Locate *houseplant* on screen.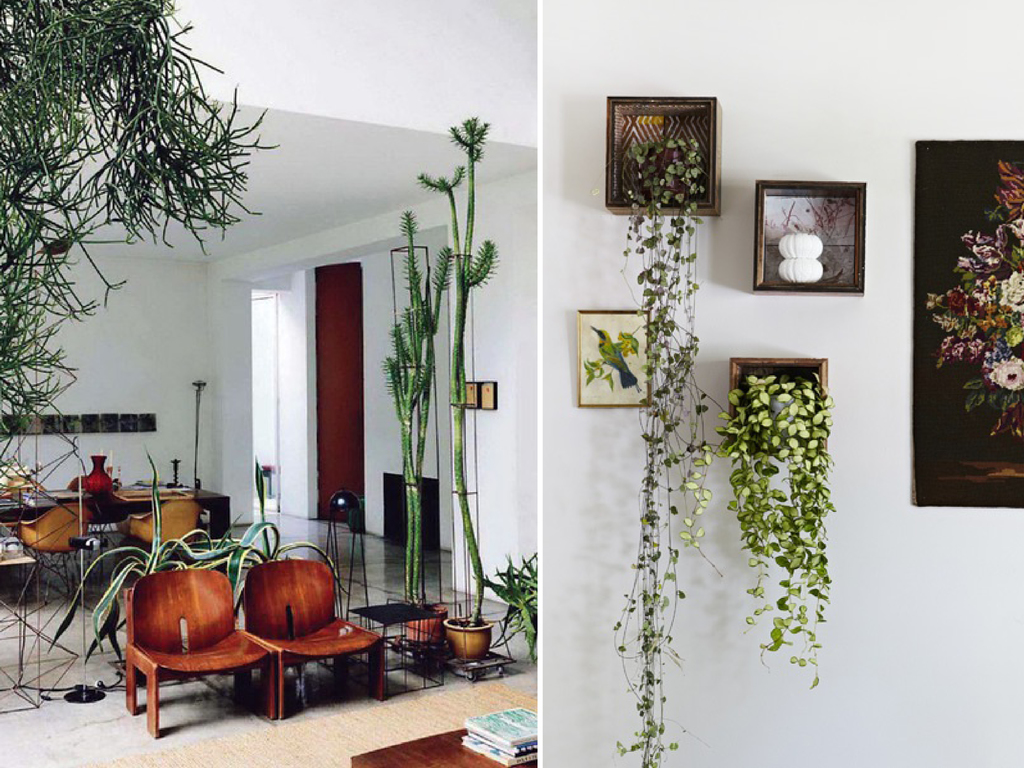
On screen at box=[592, 133, 727, 767].
